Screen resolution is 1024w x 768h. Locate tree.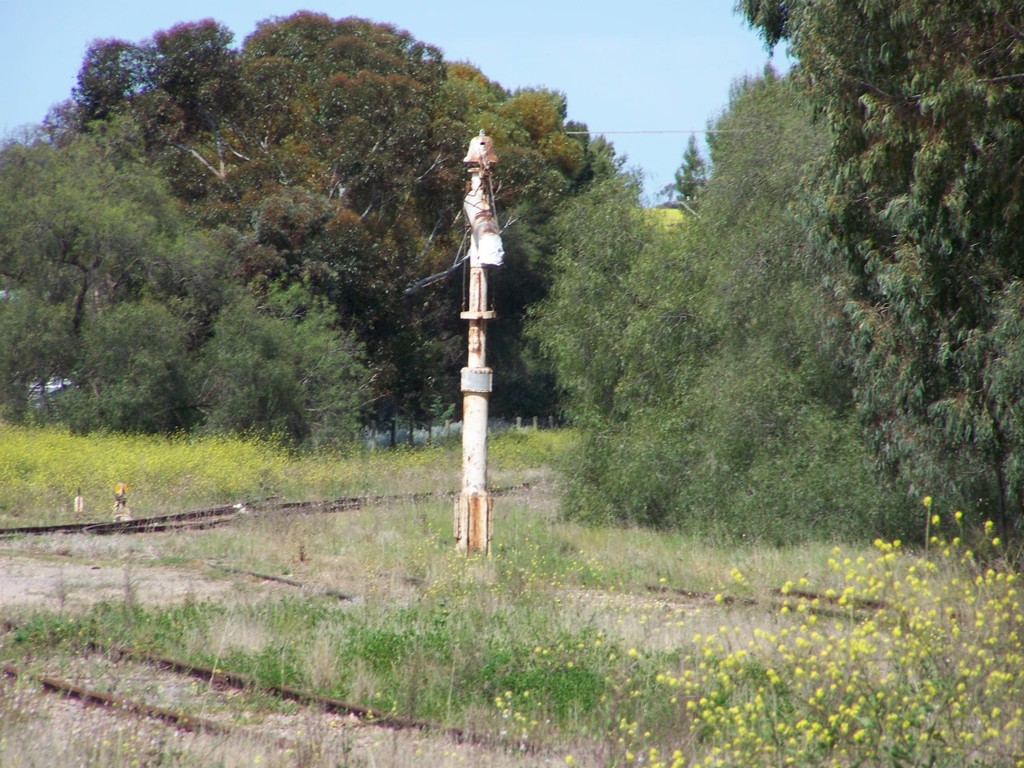
669:123:709:207.
